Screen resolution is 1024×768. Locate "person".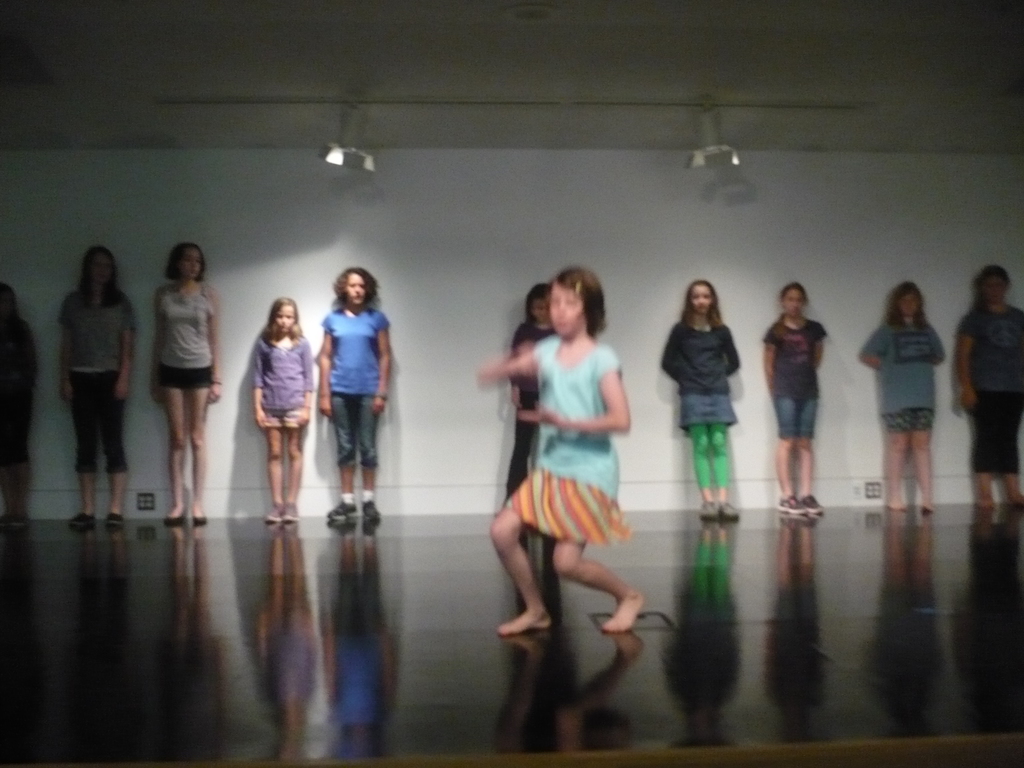
crop(858, 280, 940, 515).
